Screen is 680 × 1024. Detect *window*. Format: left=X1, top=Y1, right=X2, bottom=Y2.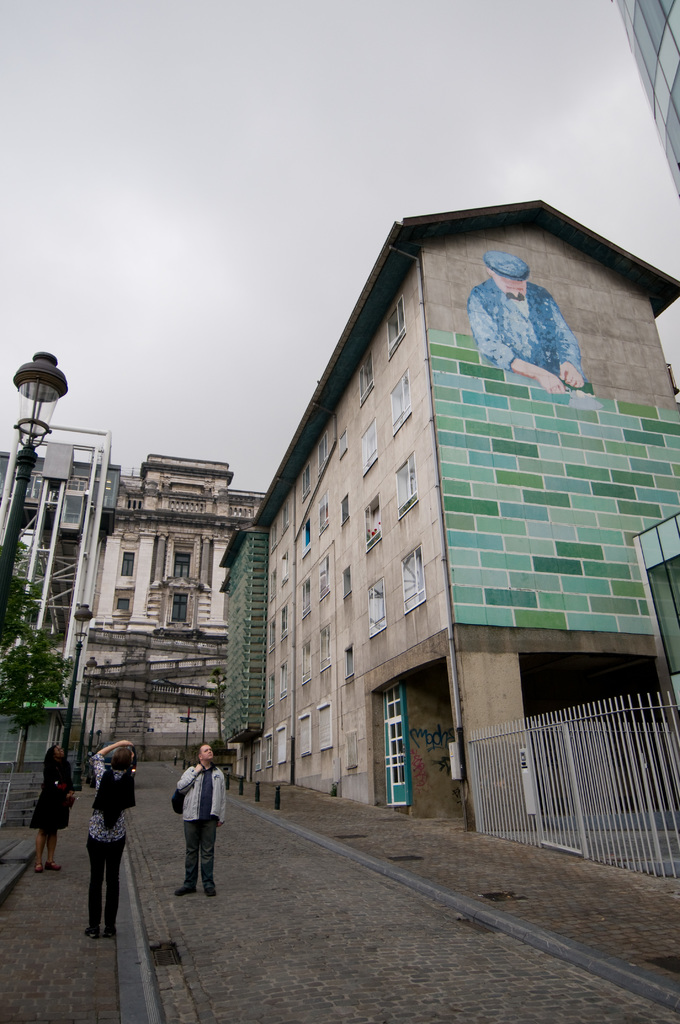
left=366, top=485, right=380, bottom=555.
